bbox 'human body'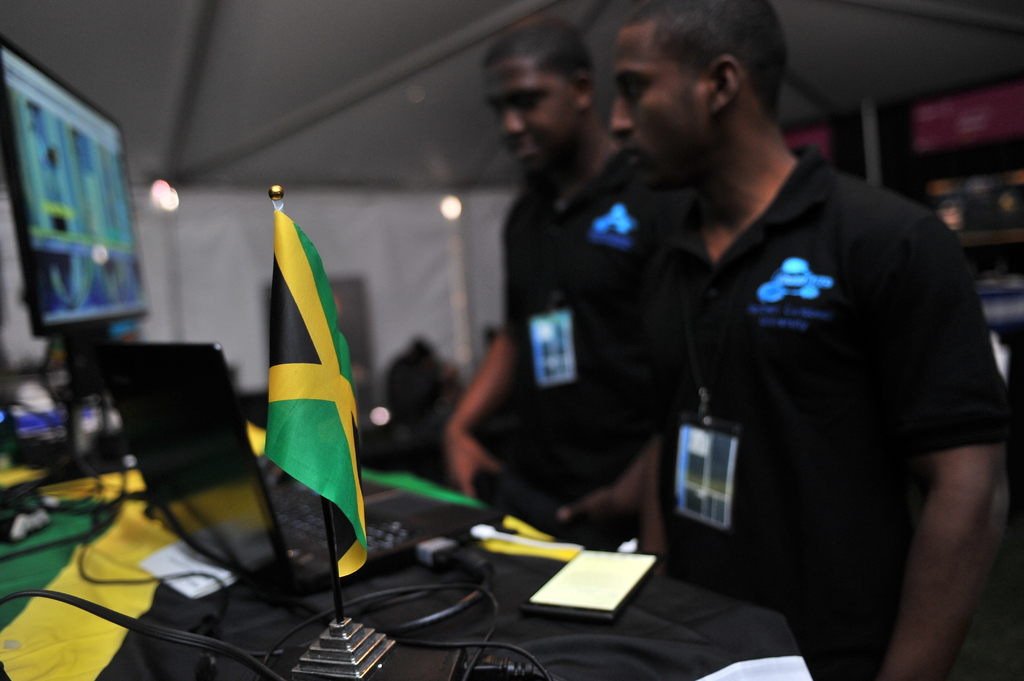
603 1 1011 680
